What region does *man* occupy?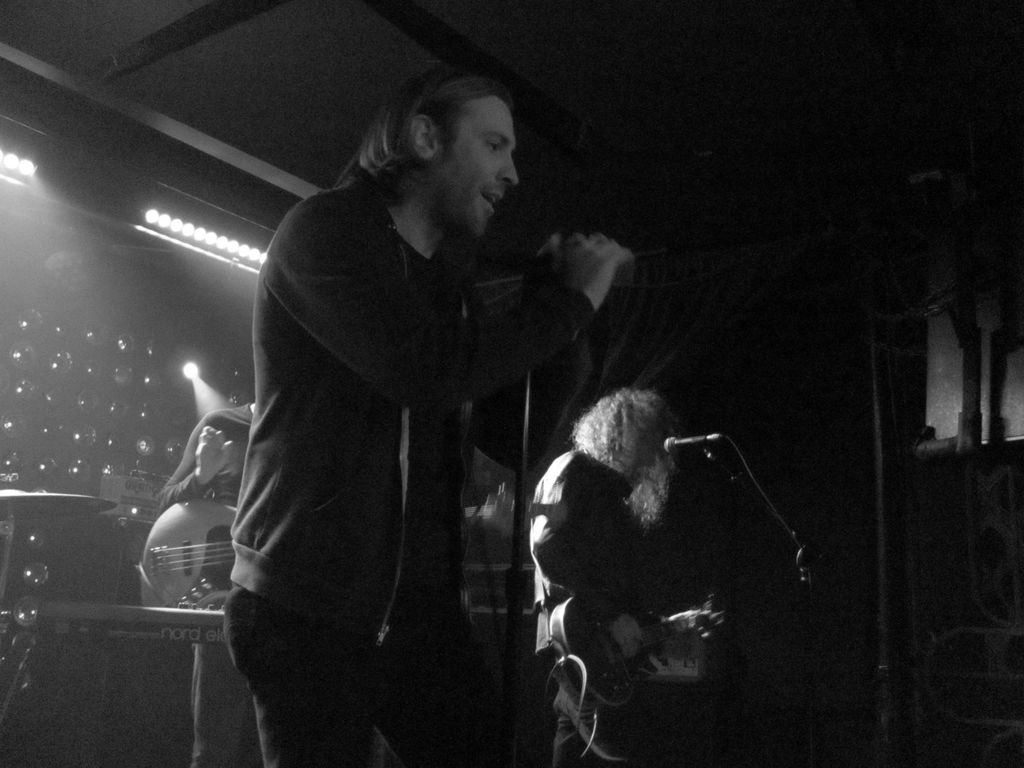
[525,379,700,767].
